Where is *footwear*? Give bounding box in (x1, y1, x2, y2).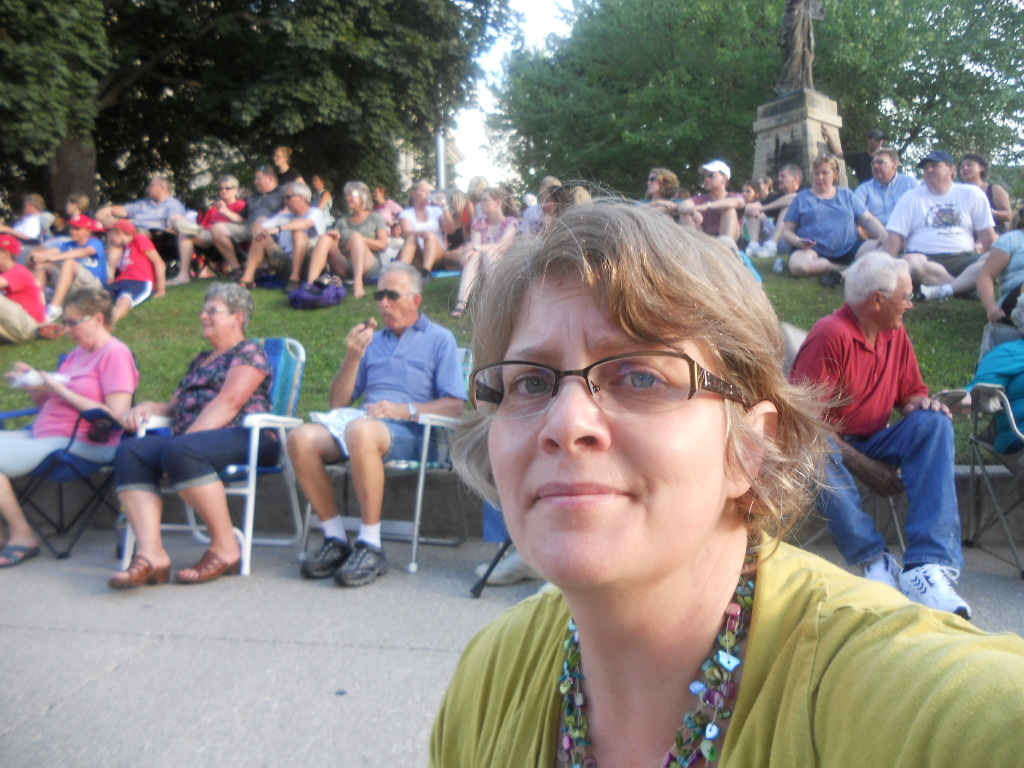
(112, 552, 171, 588).
